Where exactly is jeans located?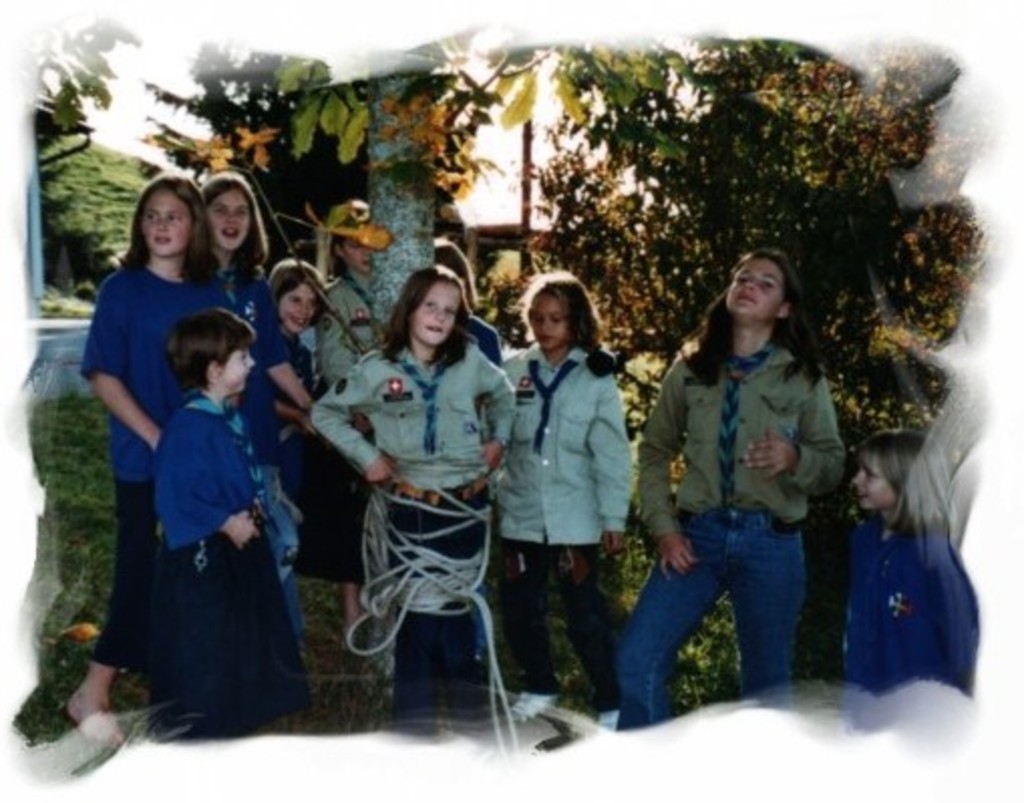
Its bounding box is <box>829,517,988,696</box>.
